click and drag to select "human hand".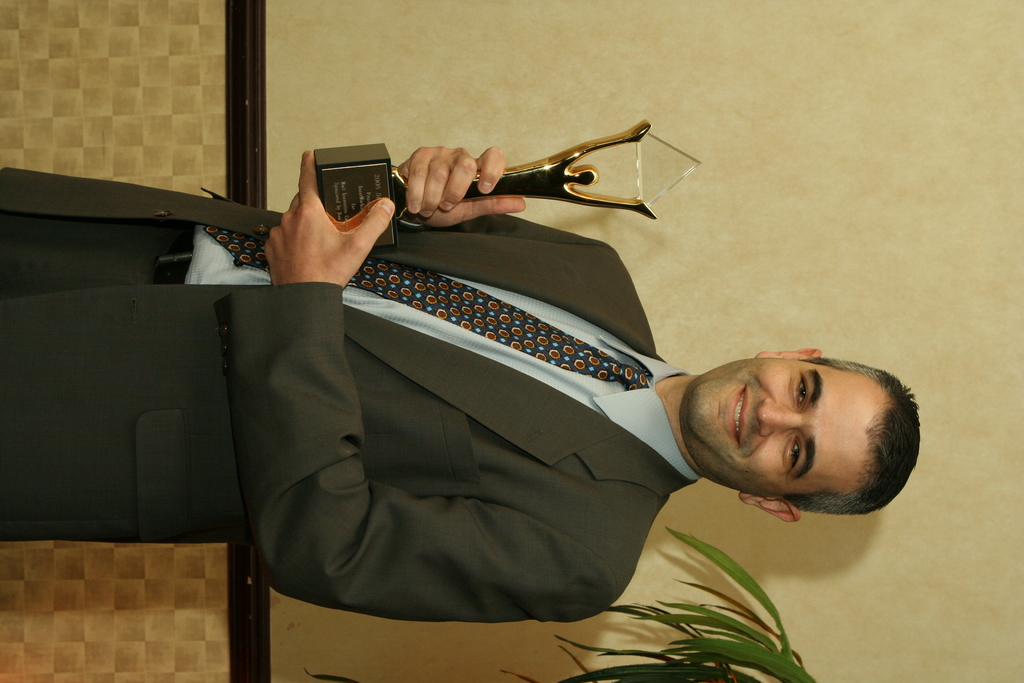
Selection: box(403, 133, 545, 229).
